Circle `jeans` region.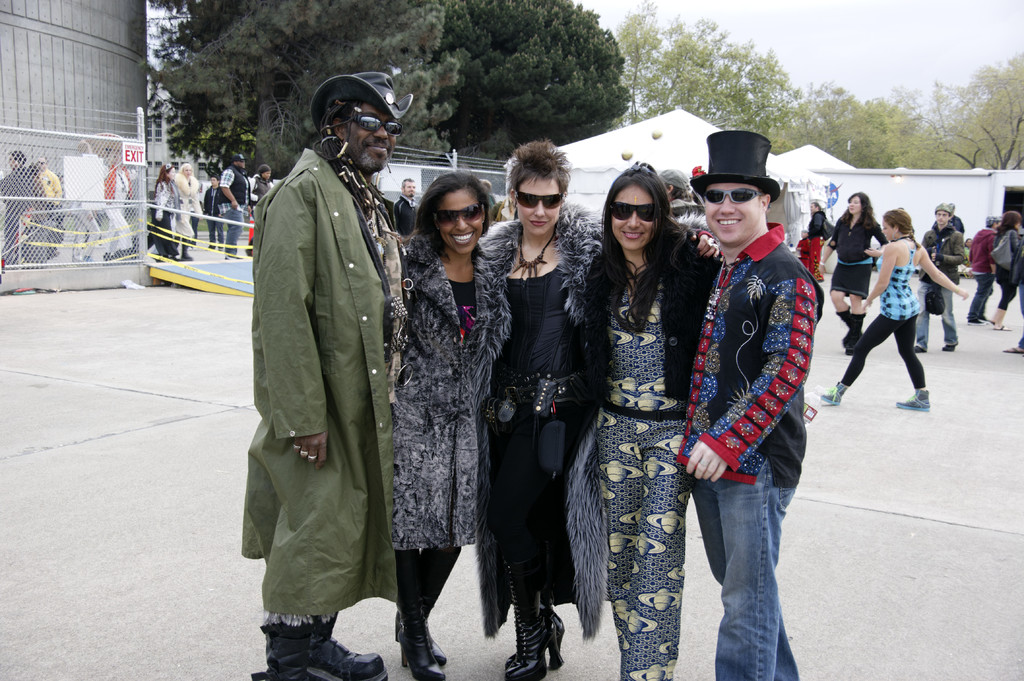
Region: Rect(698, 458, 805, 680).
